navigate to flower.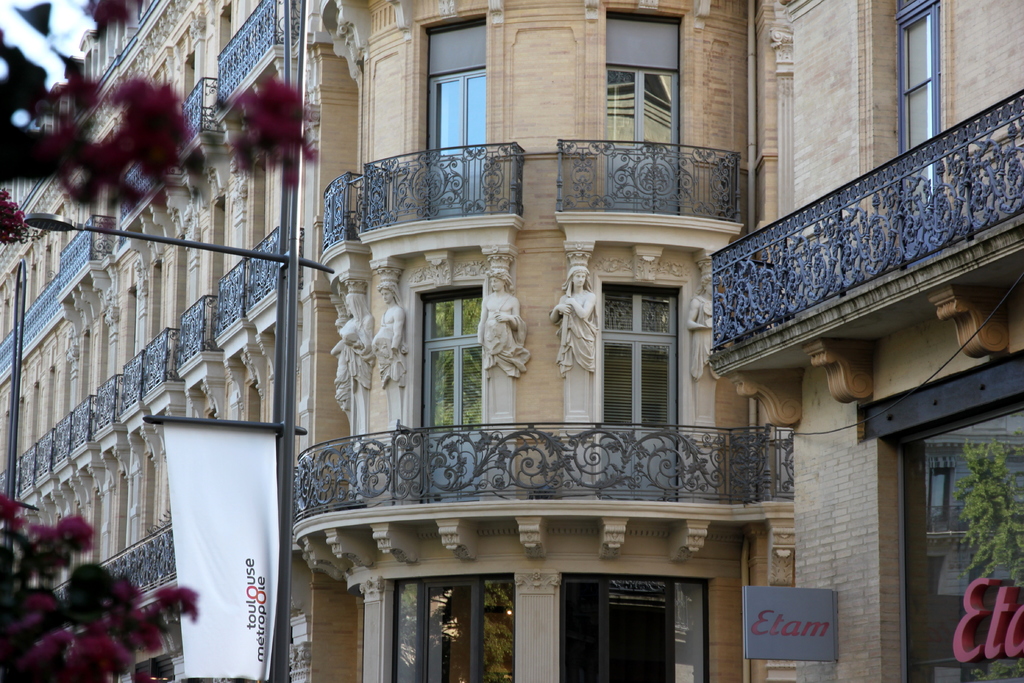
Navigation target: Rect(84, 0, 135, 33).
